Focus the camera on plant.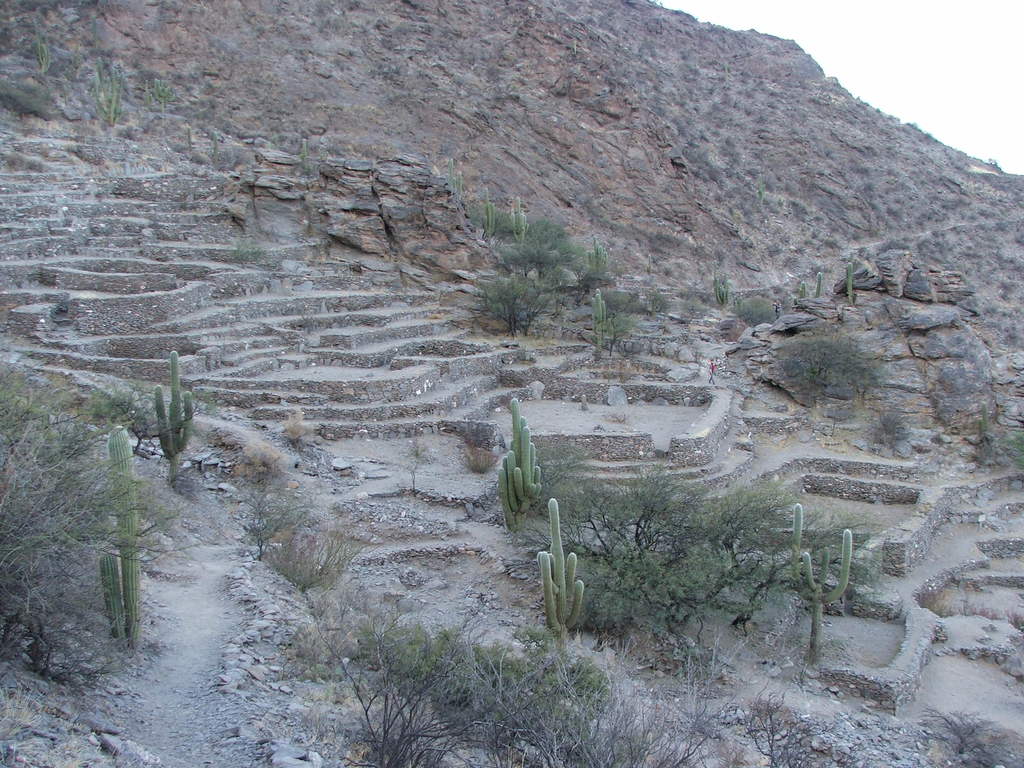
Focus region: 511/191/527/241.
